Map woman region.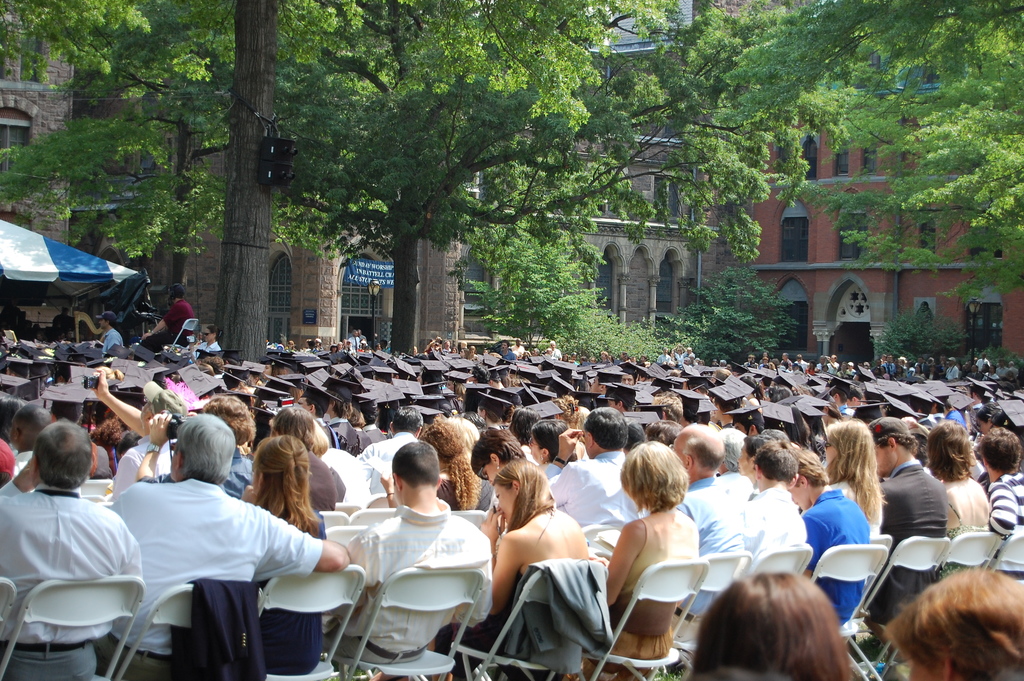
Mapped to [138, 395, 255, 495].
